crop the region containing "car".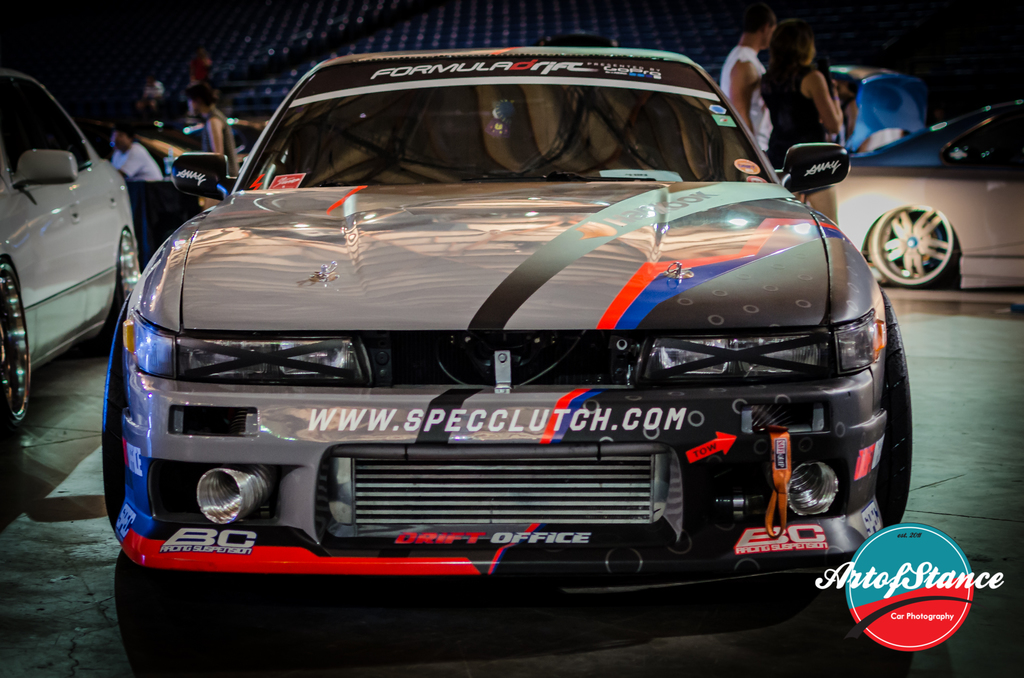
Crop region: {"left": 1, "top": 63, "right": 125, "bottom": 433}.
